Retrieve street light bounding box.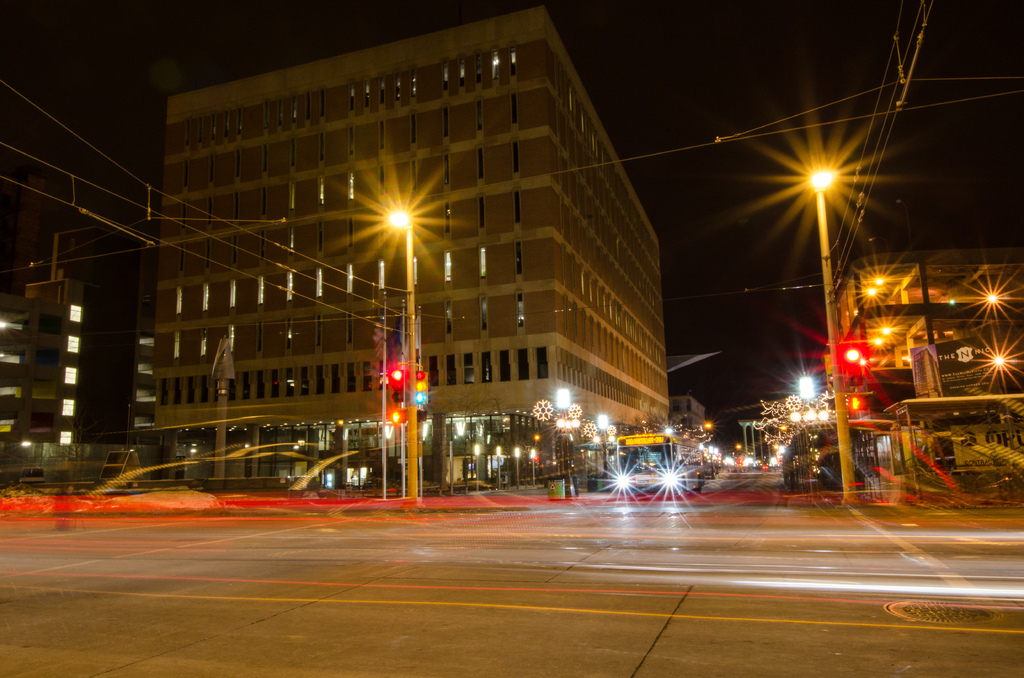
Bounding box: l=497, t=443, r=502, b=488.
